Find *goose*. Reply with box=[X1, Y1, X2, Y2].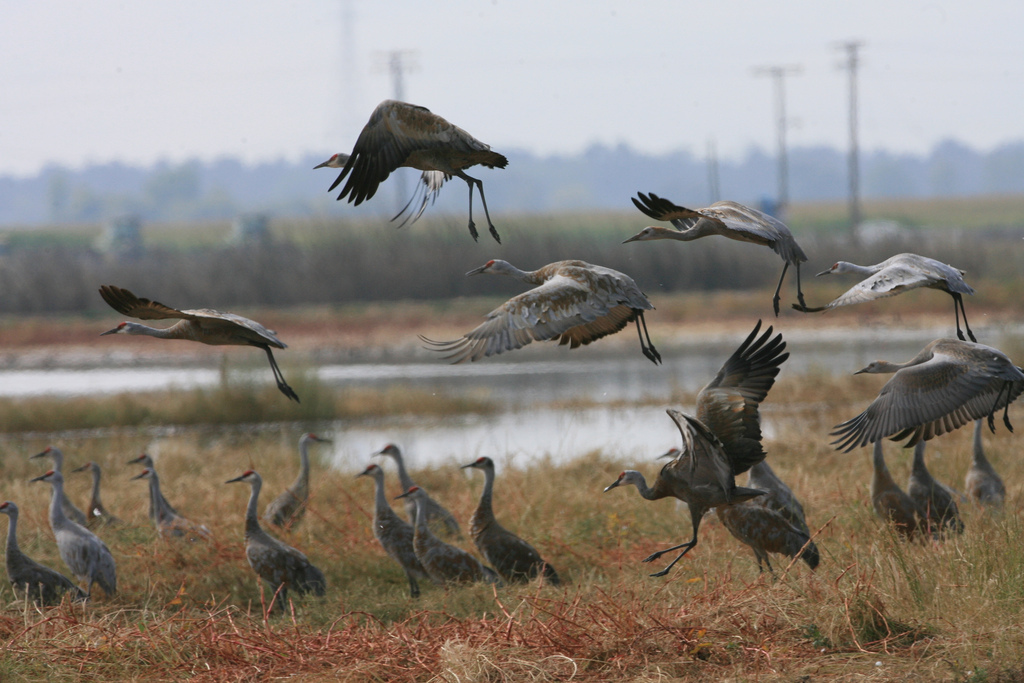
box=[0, 497, 86, 609].
